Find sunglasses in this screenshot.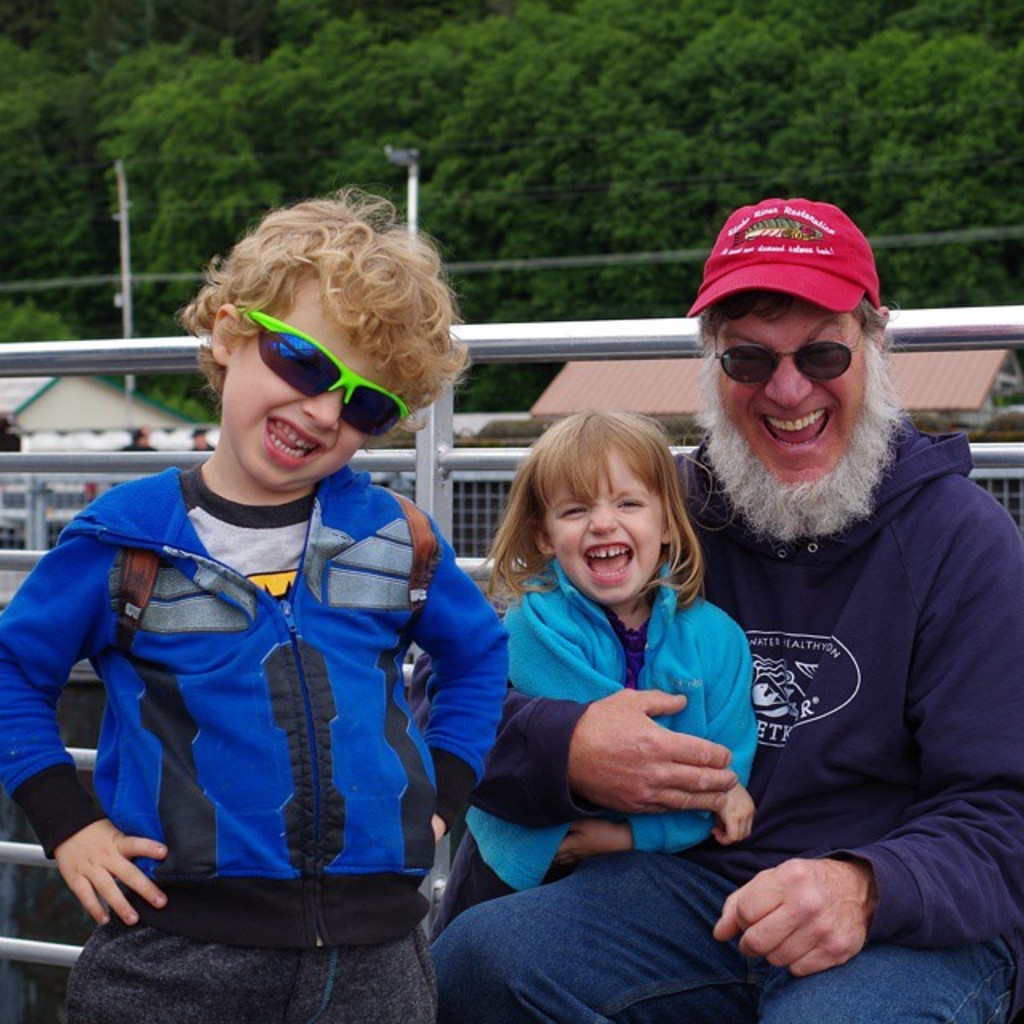
The bounding box for sunglasses is detection(243, 307, 406, 437).
